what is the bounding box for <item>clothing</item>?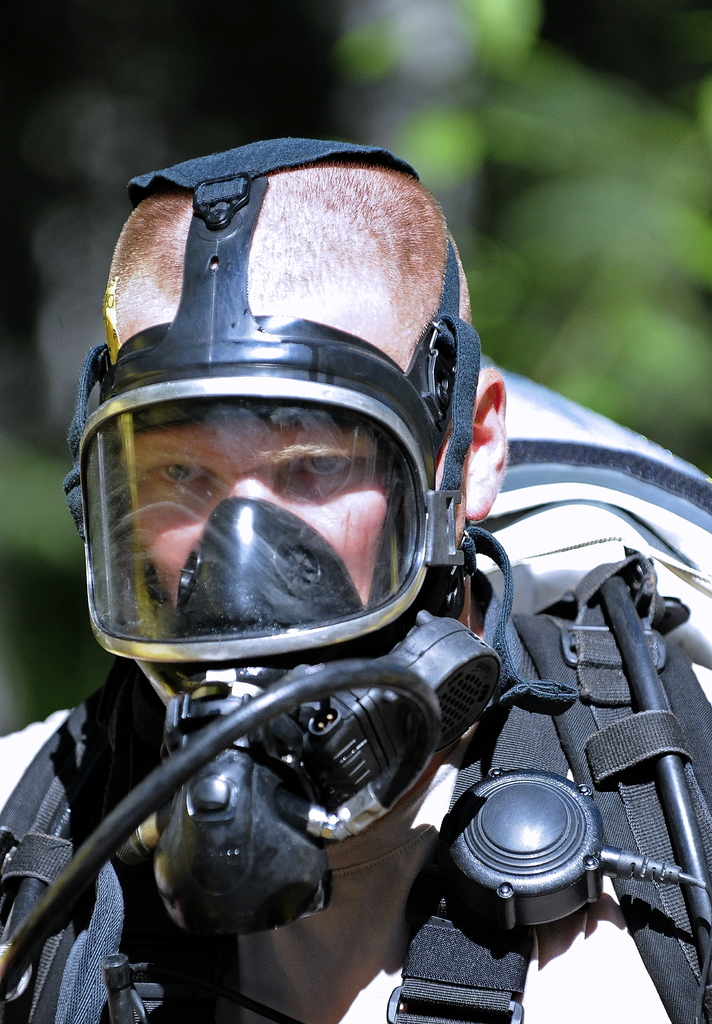
[left=0, top=595, right=711, bottom=1023].
